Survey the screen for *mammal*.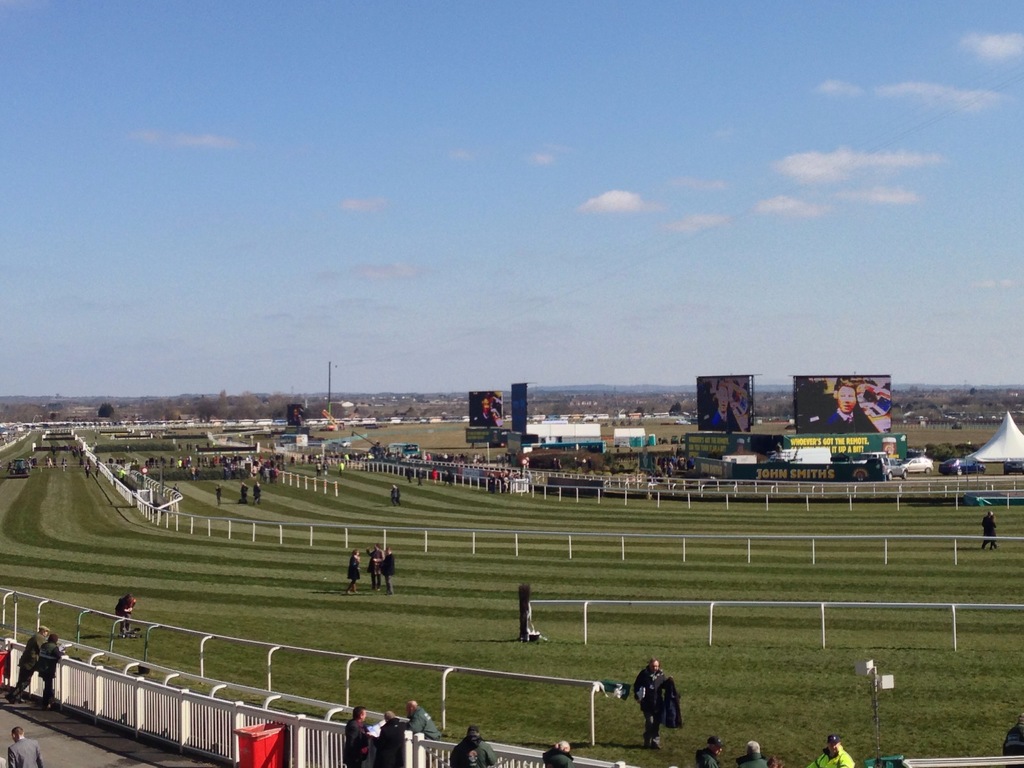
Survey found: (x1=346, y1=546, x2=367, y2=593).
